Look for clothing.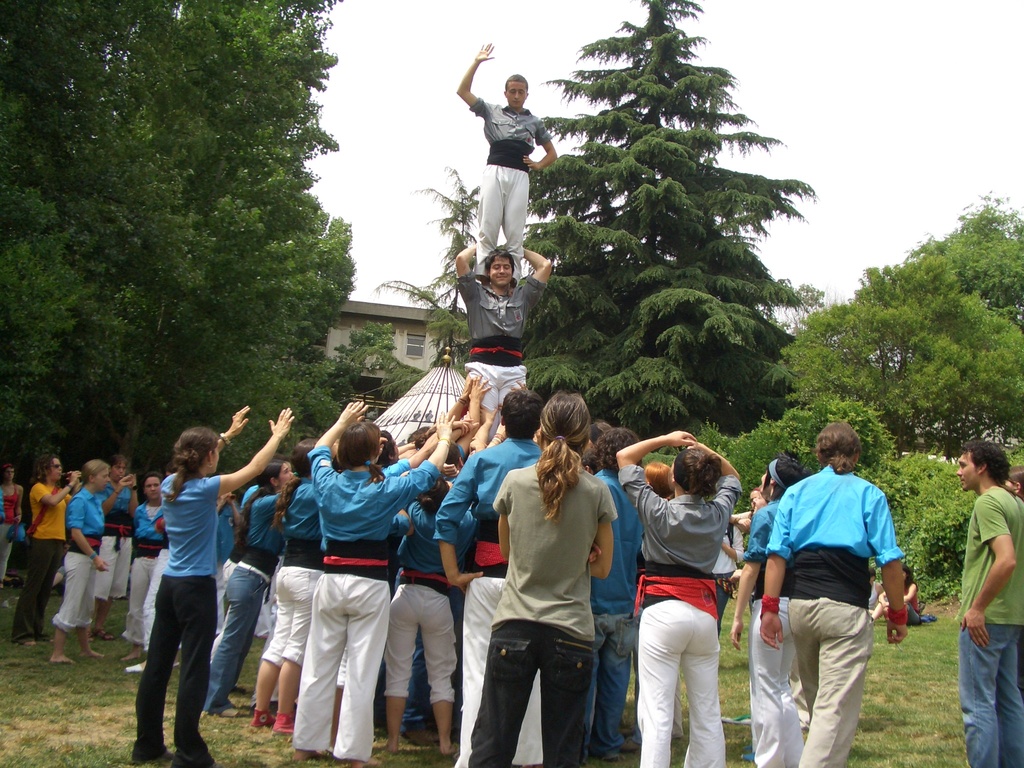
Found: 472, 457, 616, 765.
